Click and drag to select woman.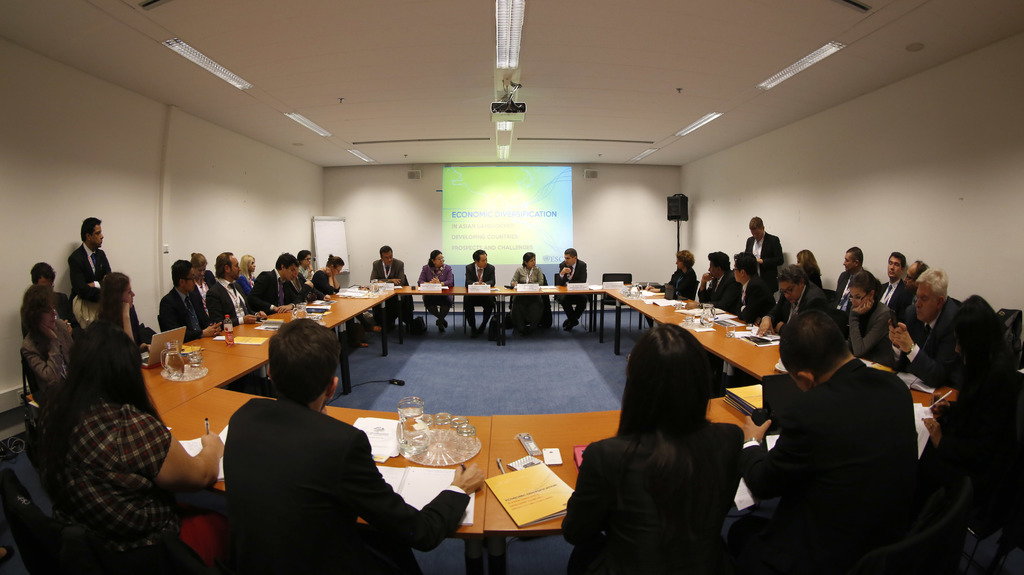
Selection: detection(573, 304, 752, 574).
